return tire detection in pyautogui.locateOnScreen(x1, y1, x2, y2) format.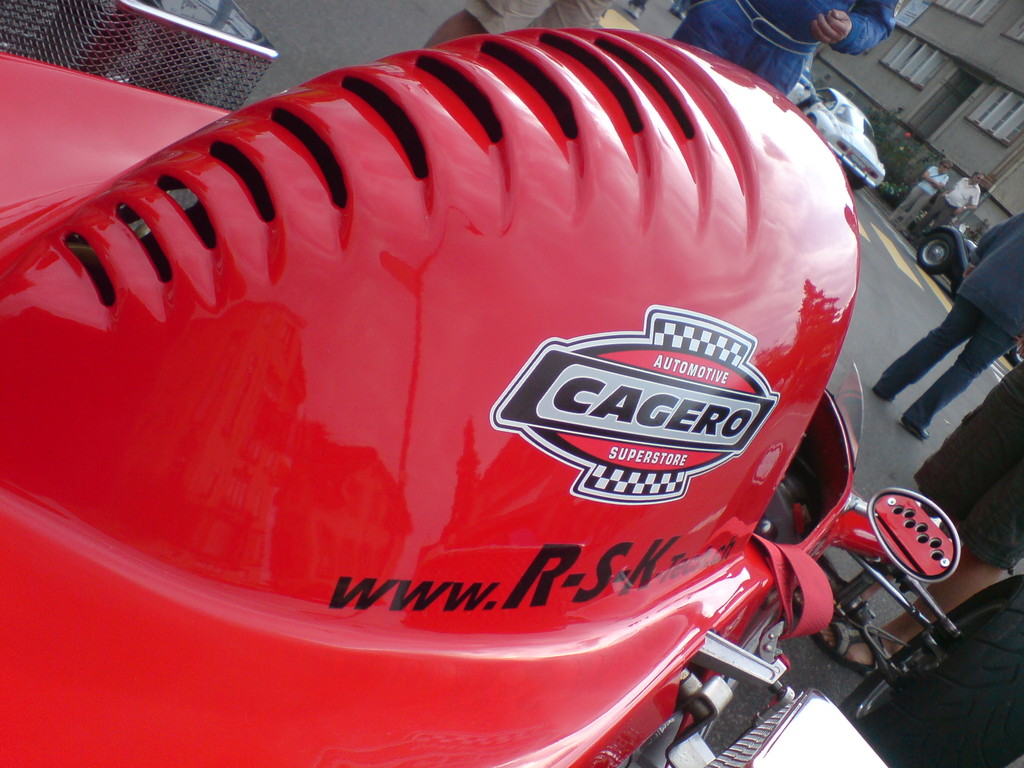
pyautogui.locateOnScreen(915, 230, 959, 278).
